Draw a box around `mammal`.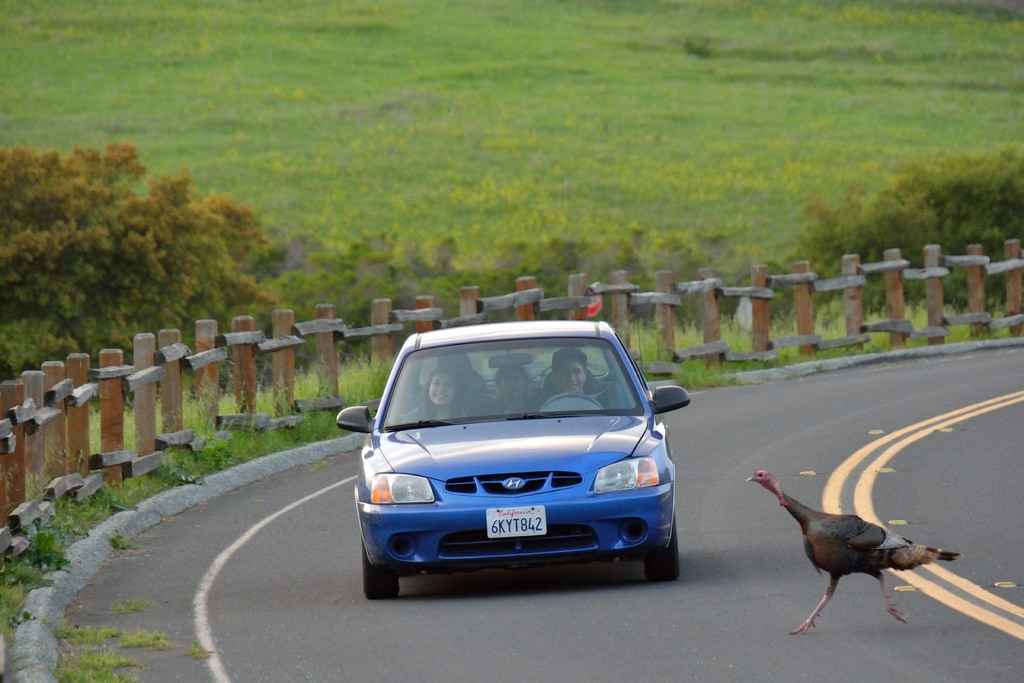
<box>493,363,535,412</box>.
